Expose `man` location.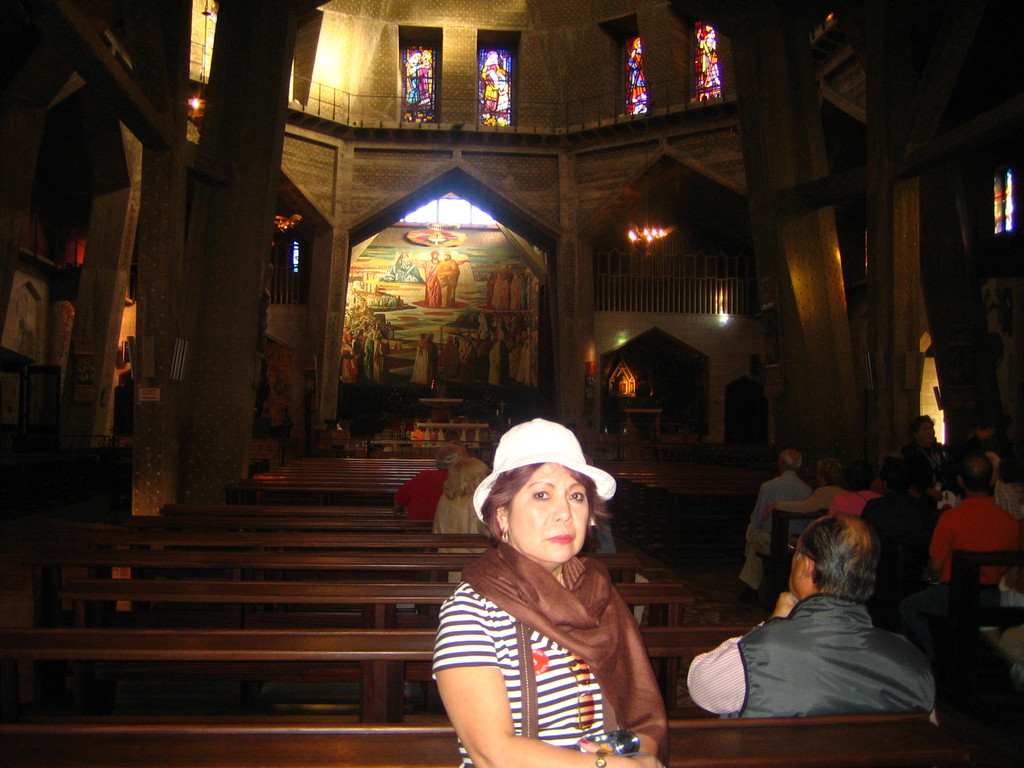
Exposed at {"x1": 740, "y1": 455, "x2": 819, "y2": 583}.
